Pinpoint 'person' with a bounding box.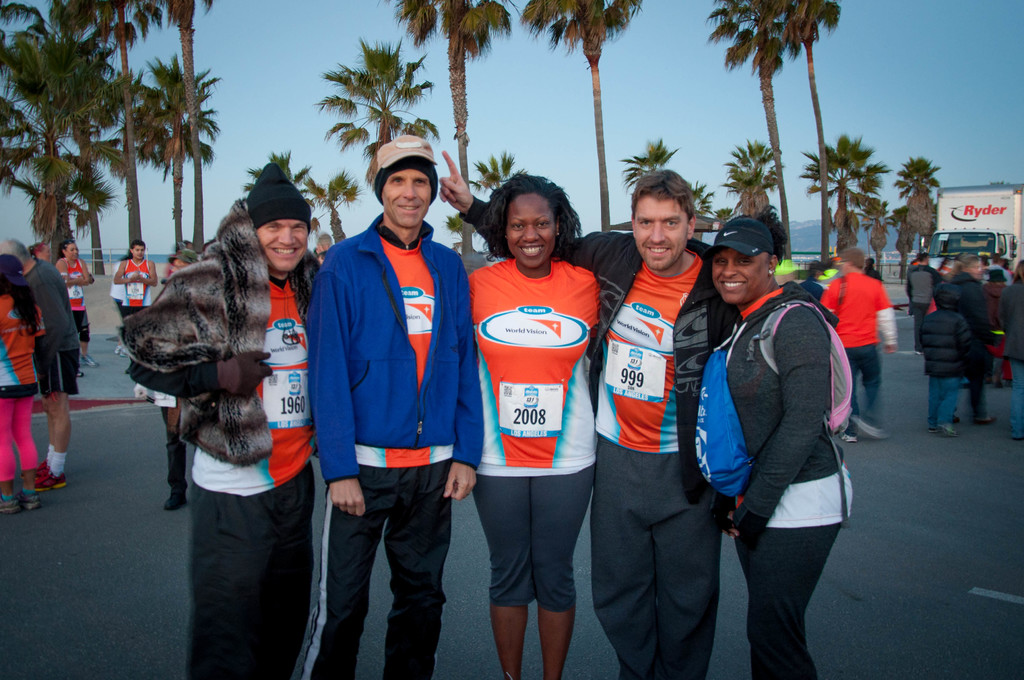
crop(104, 239, 168, 341).
